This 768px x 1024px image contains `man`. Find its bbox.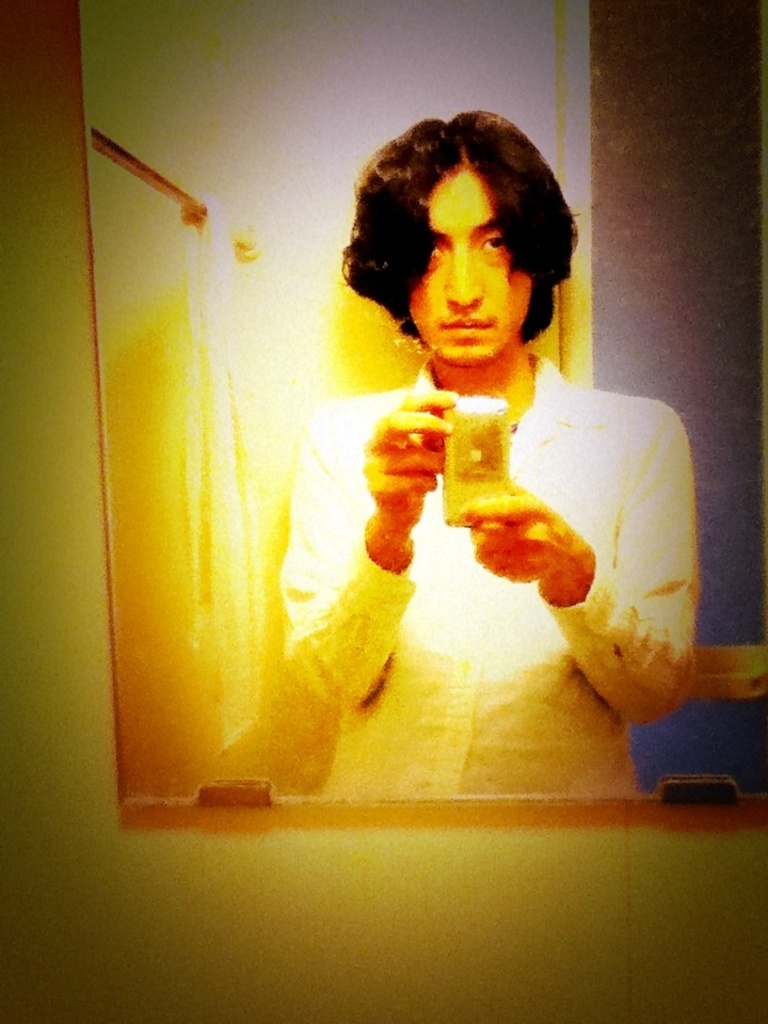
detection(260, 140, 707, 724).
